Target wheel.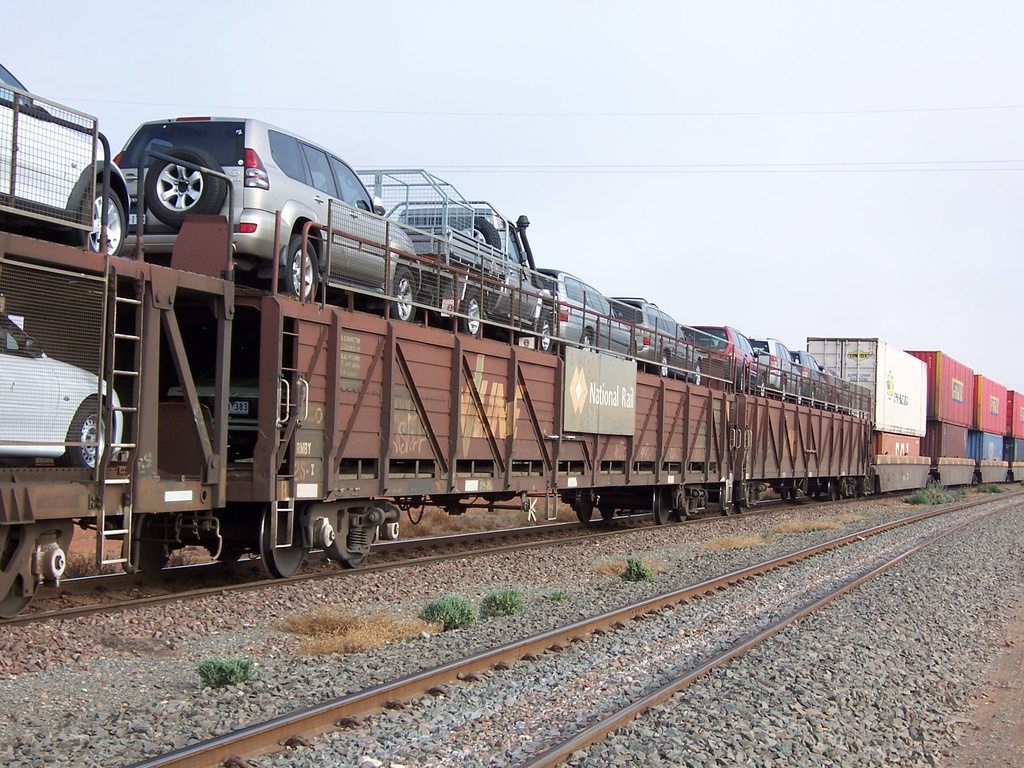
Target region: bbox=[86, 186, 129, 256].
